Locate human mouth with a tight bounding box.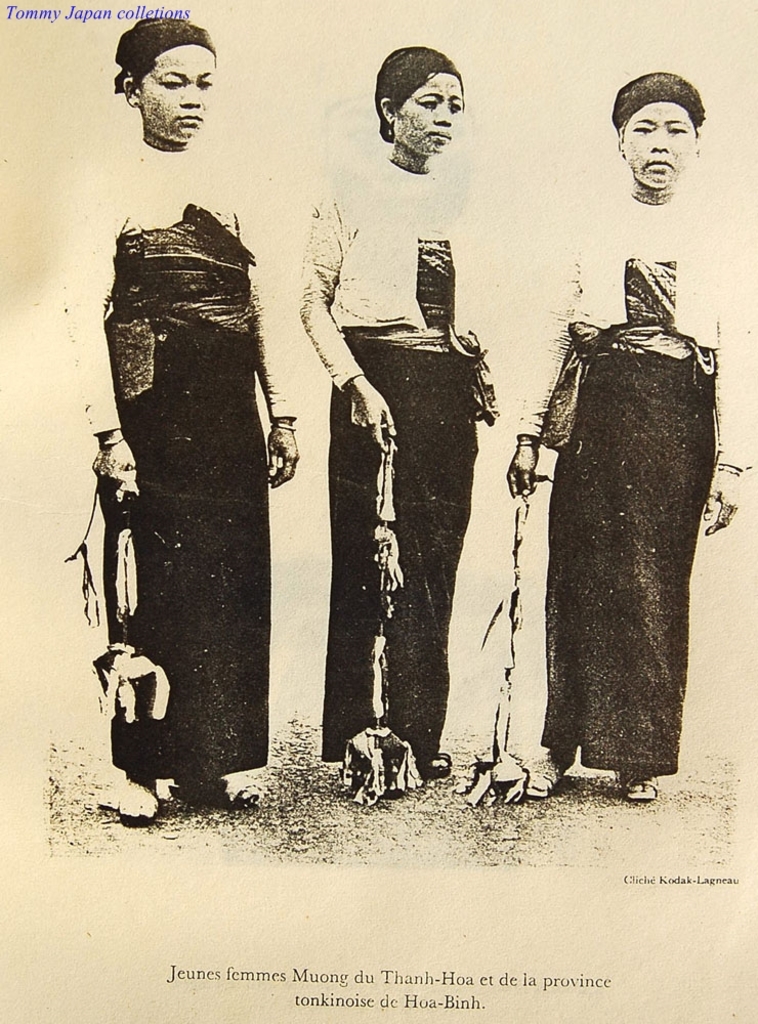
175,116,200,129.
